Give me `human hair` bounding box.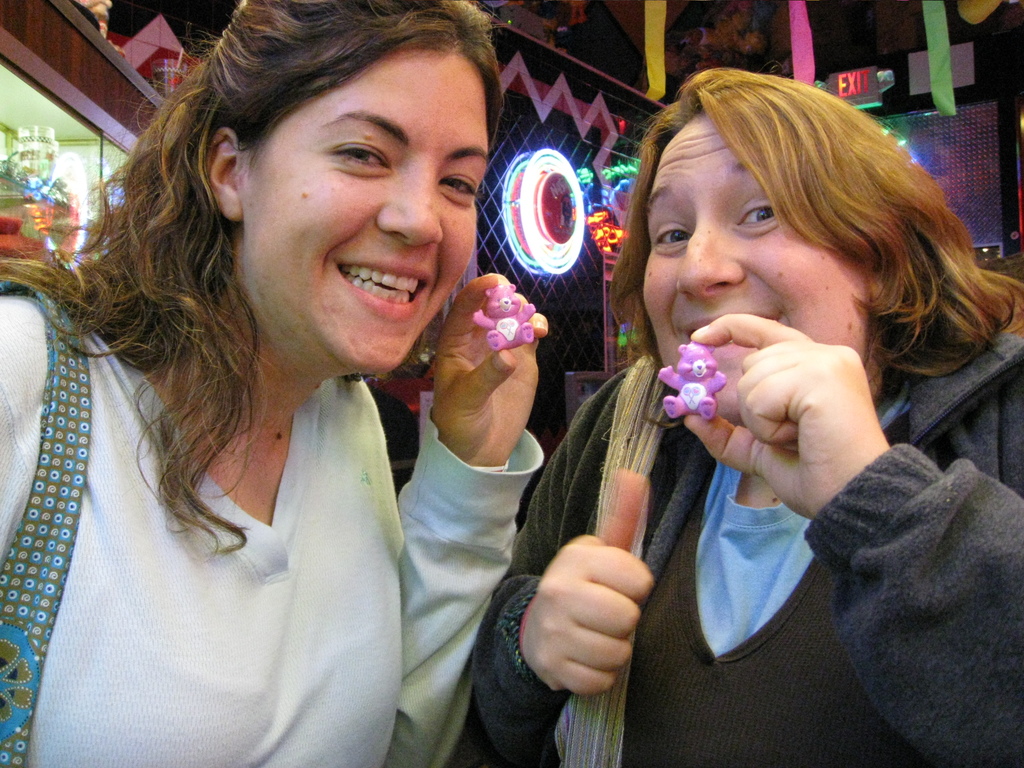
select_region(611, 68, 1023, 378).
